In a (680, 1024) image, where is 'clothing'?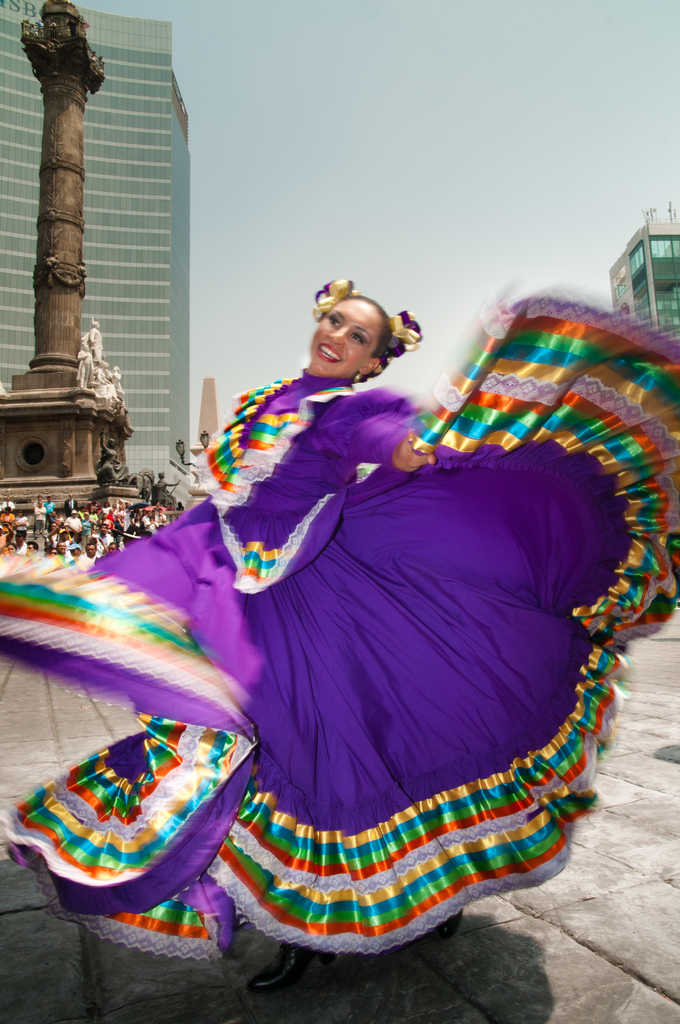
left=2, top=287, right=673, bottom=957.
